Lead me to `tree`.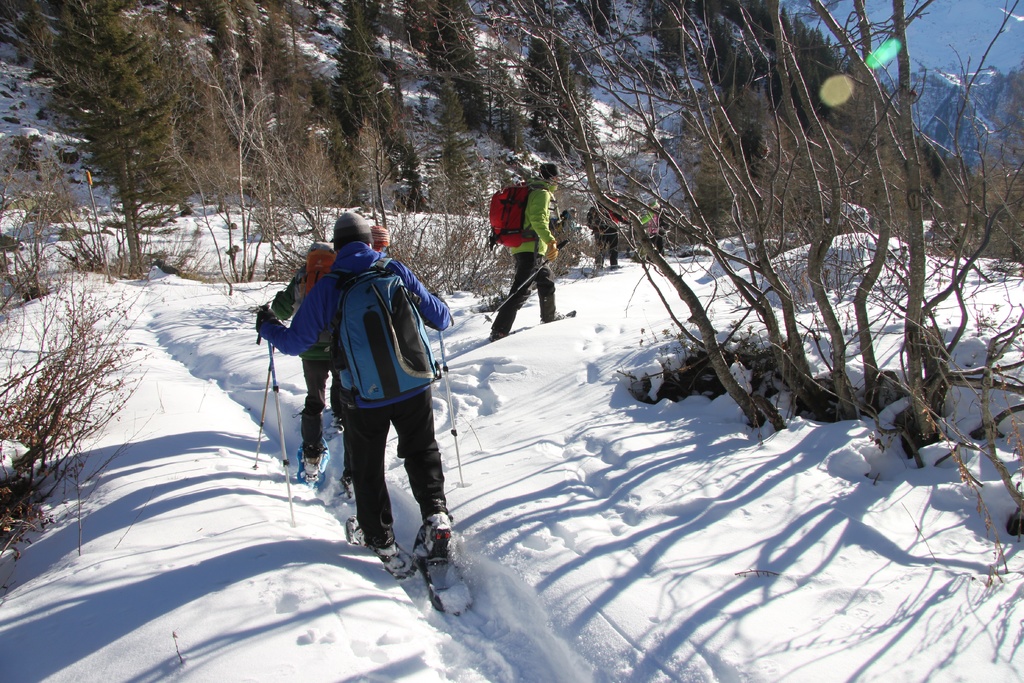
Lead to detection(698, 12, 945, 247).
